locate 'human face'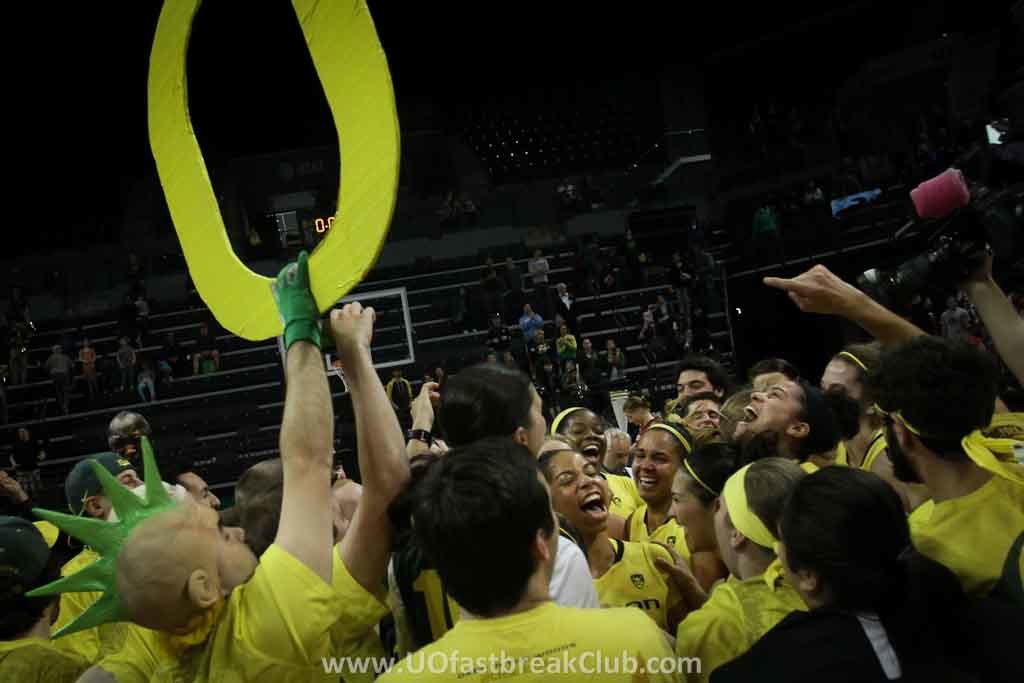
(left=734, top=372, right=801, bottom=434)
